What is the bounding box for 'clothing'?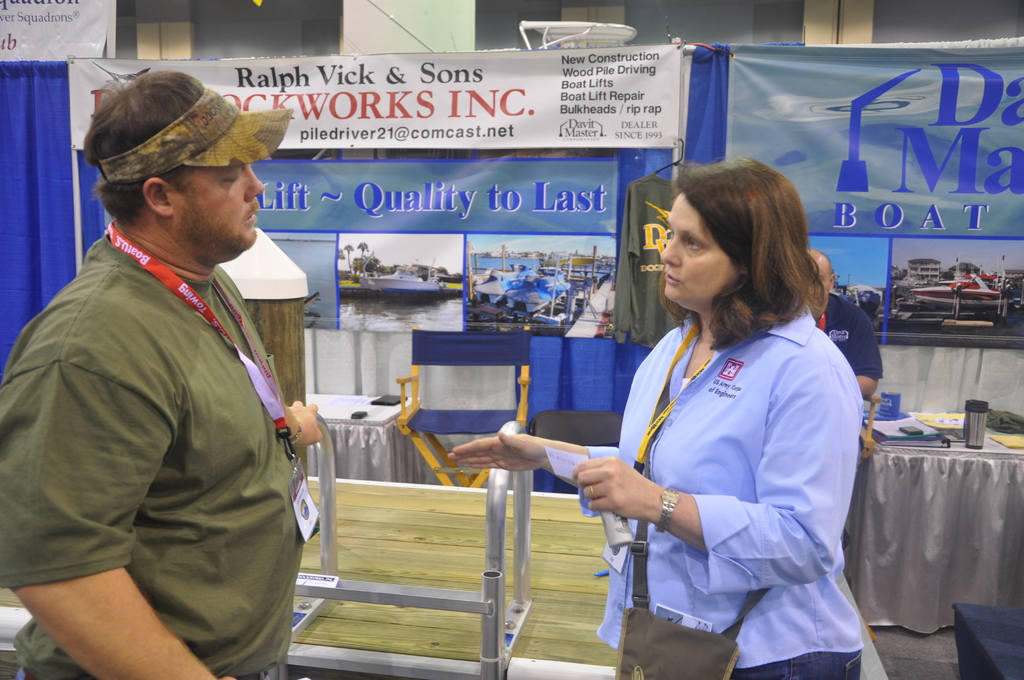
box(0, 218, 322, 679).
